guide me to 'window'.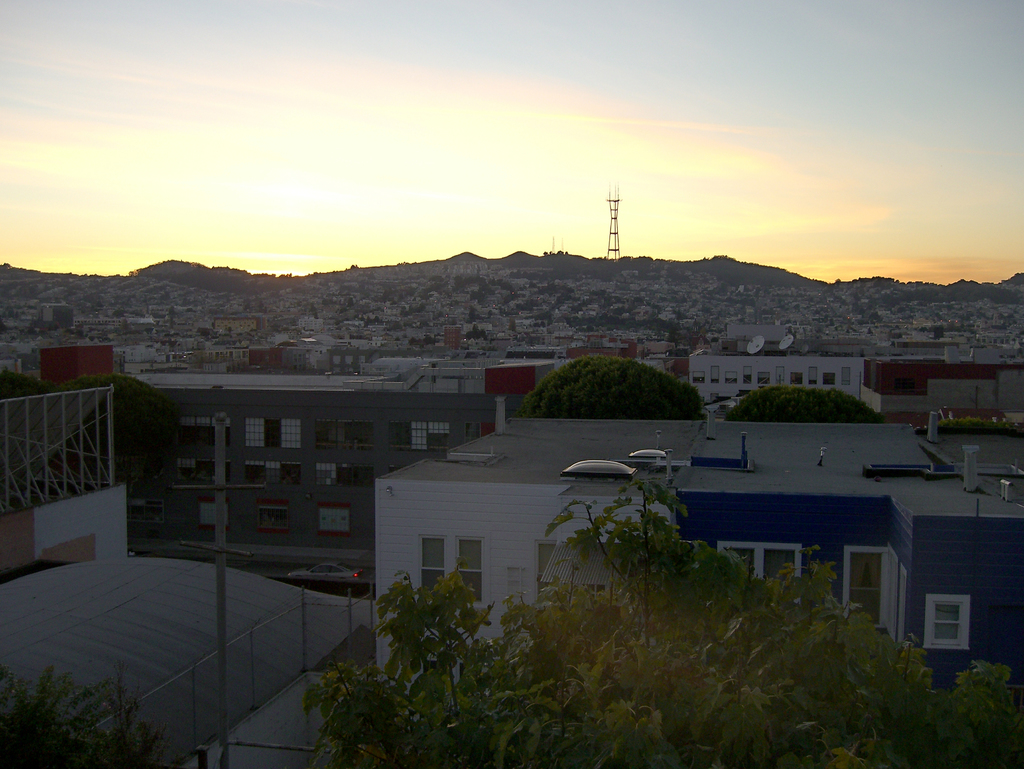
Guidance: bbox=[178, 415, 230, 450].
